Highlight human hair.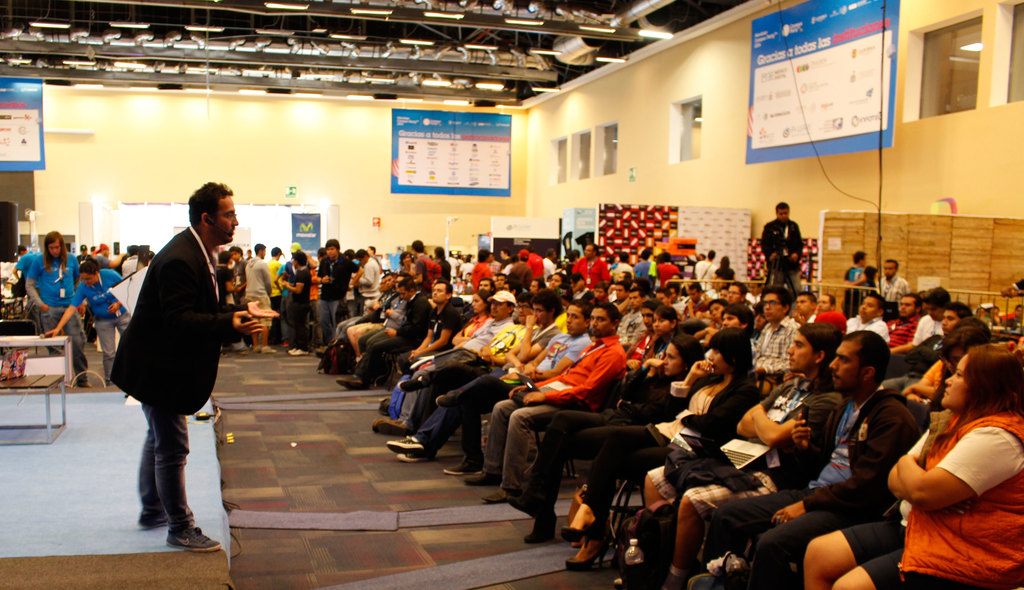
Highlighted region: left=758, top=284, right=795, bottom=319.
